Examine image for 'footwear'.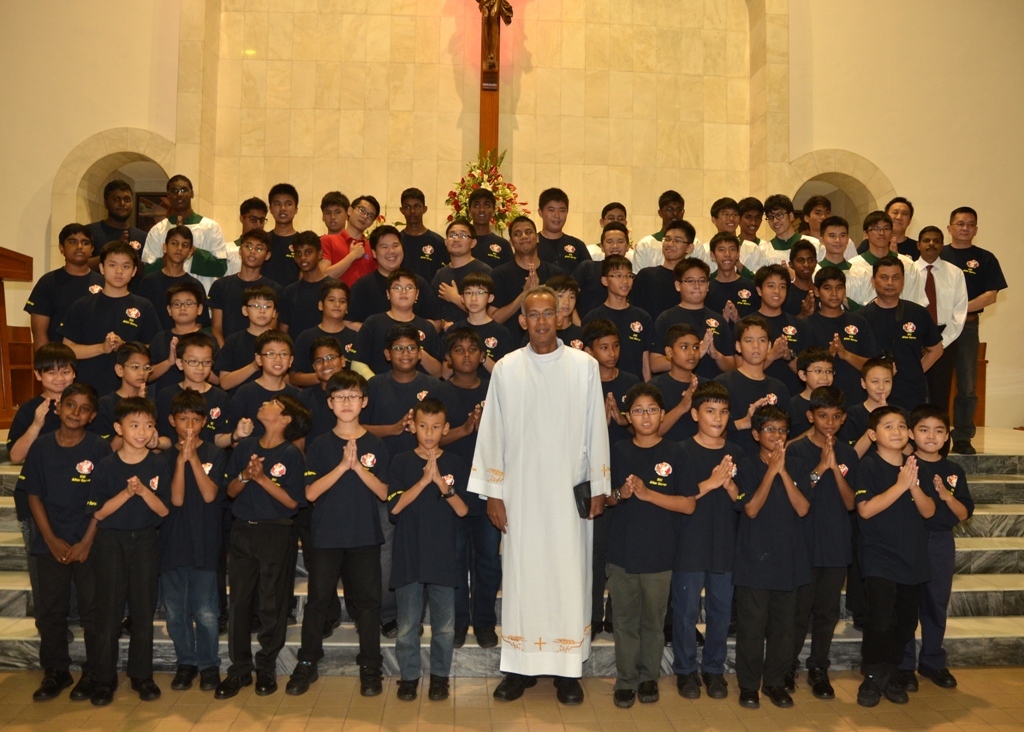
Examination result: [left=762, top=685, right=797, bottom=712].
